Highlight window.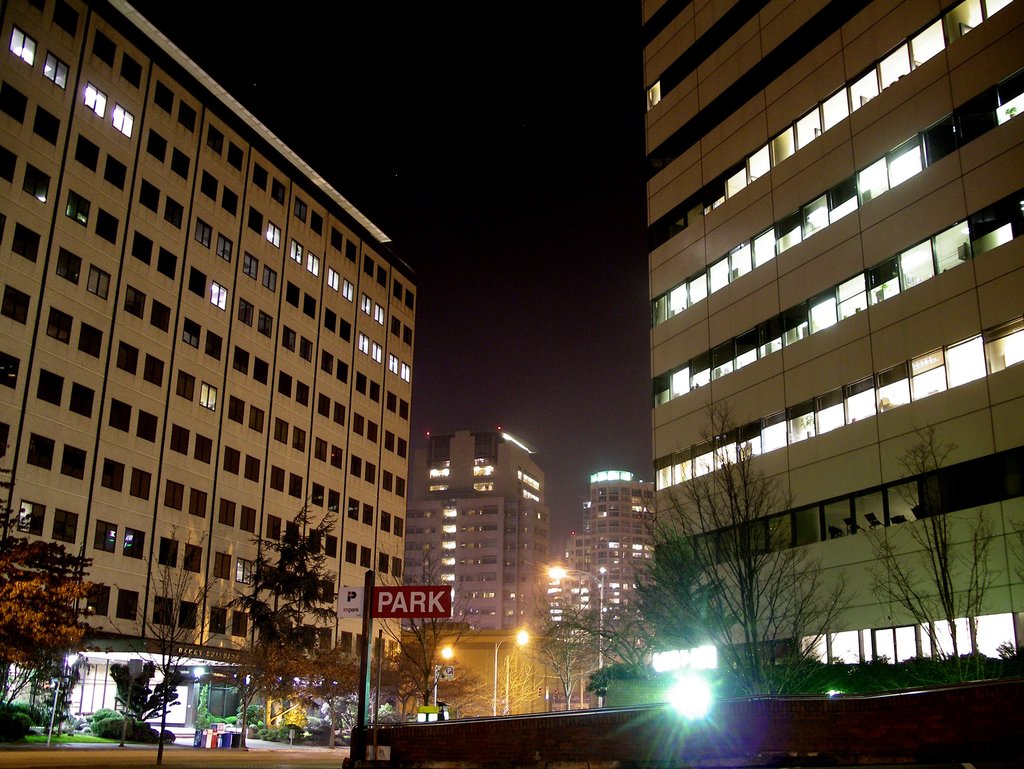
Highlighted region: box(266, 463, 289, 489).
